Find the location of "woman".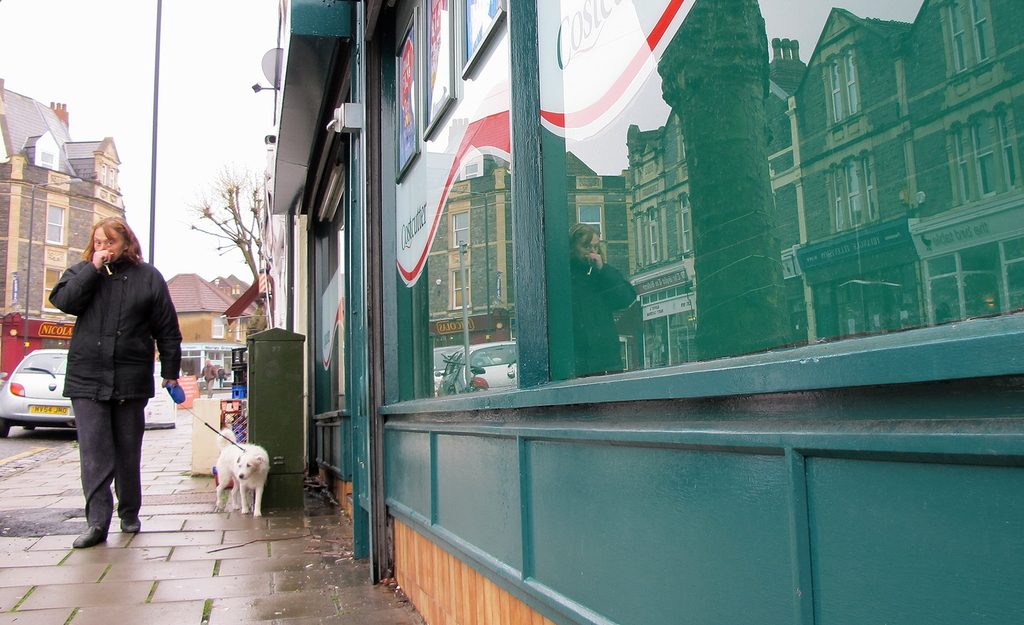
Location: {"left": 47, "top": 205, "right": 172, "bottom": 562}.
